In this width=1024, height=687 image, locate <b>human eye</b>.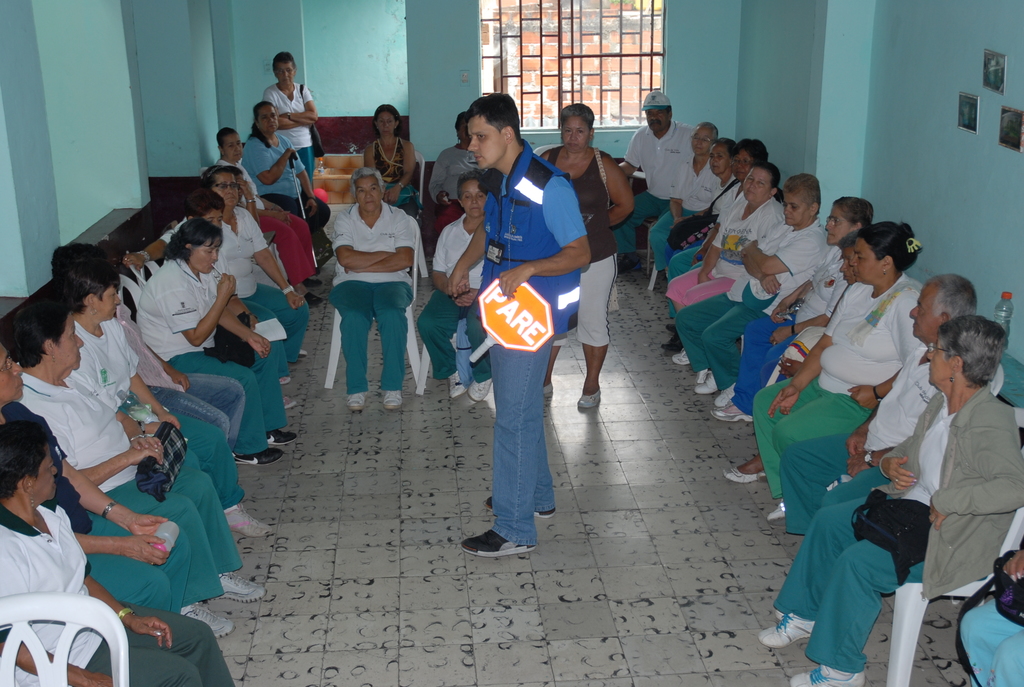
Bounding box: (733,159,739,165).
